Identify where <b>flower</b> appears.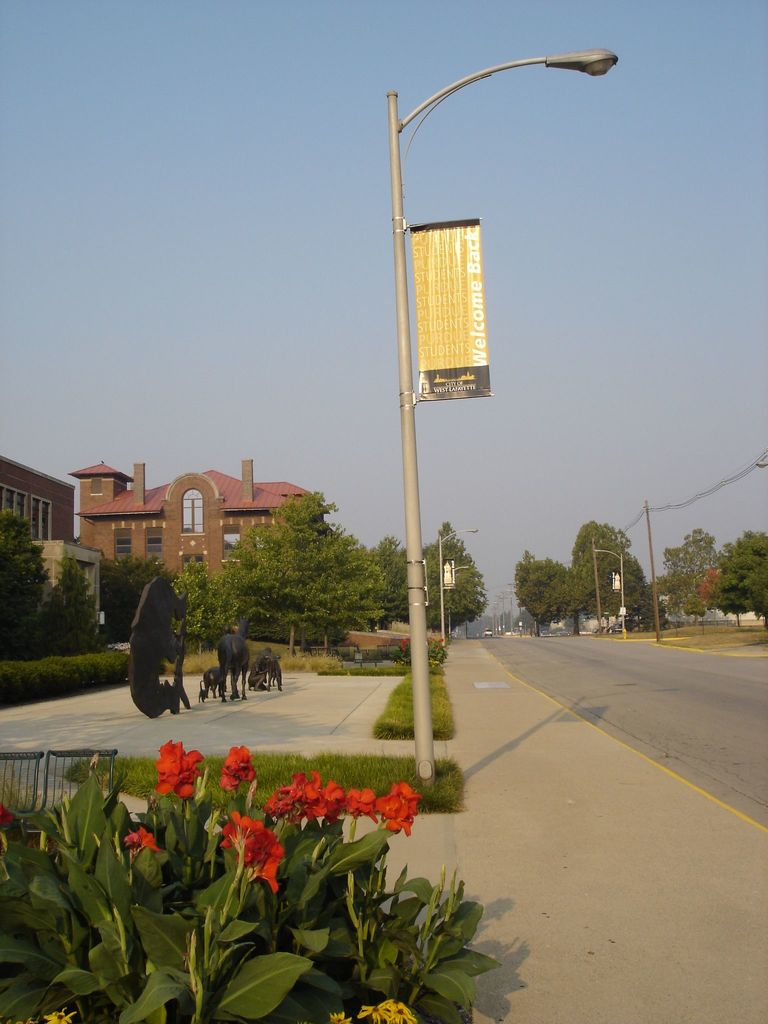
Appears at box(353, 998, 392, 1022).
